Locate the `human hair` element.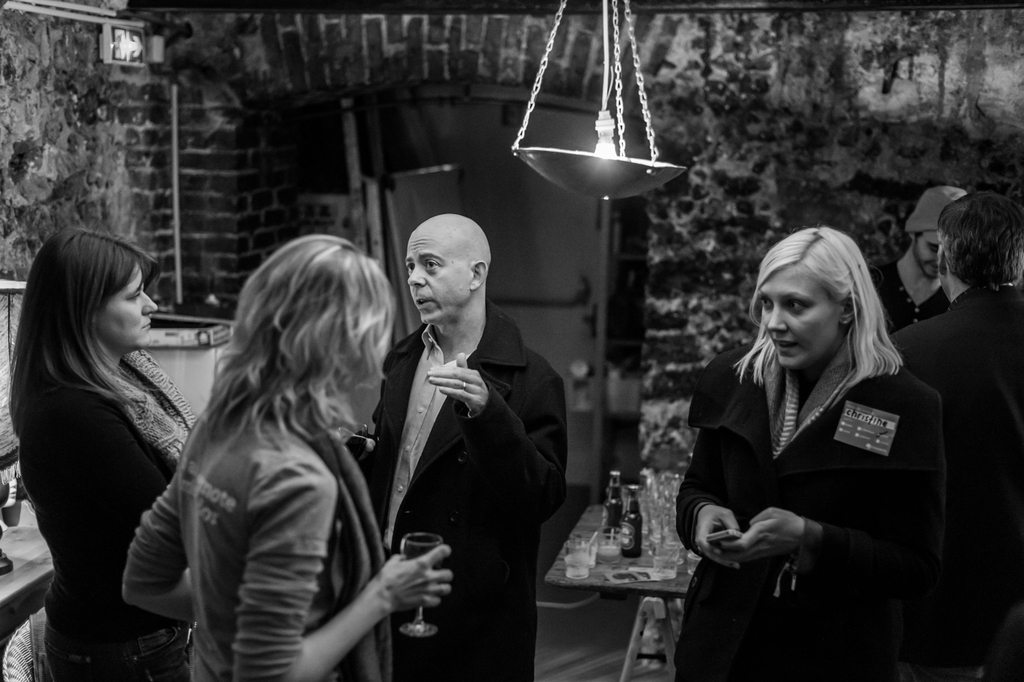
Element bbox: x1=938, y1=191, x2=1023, y2=279.
